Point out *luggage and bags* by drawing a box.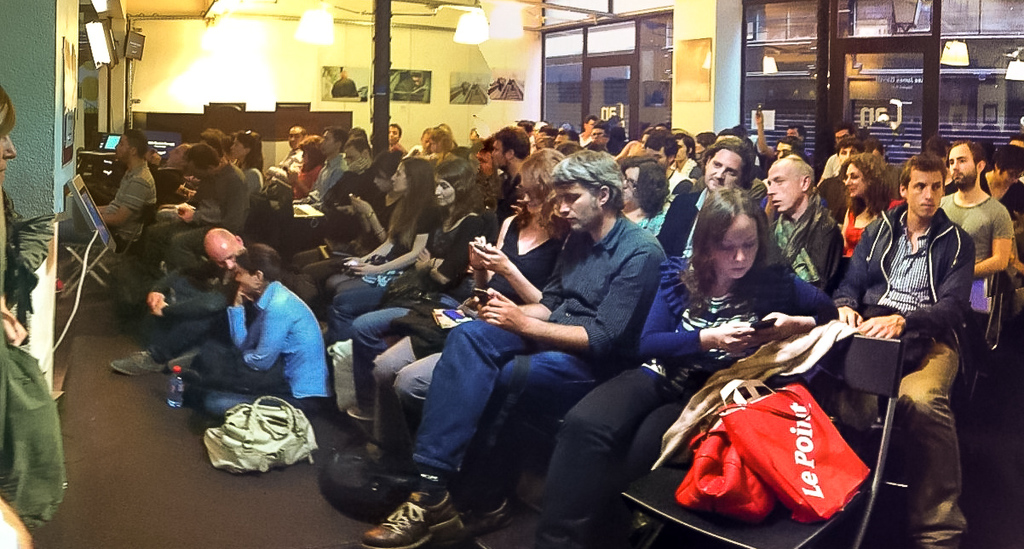
left=669, top=417, right=780, bottom=518.
